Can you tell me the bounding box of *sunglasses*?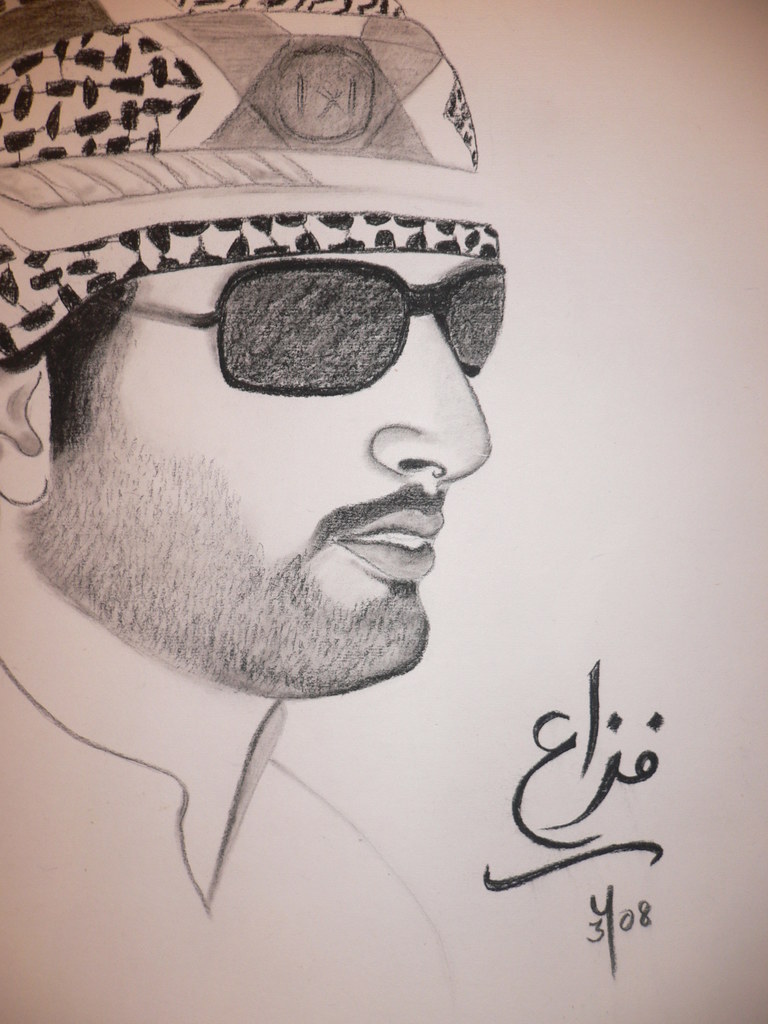
BBox(119, 257, 513, 393).
